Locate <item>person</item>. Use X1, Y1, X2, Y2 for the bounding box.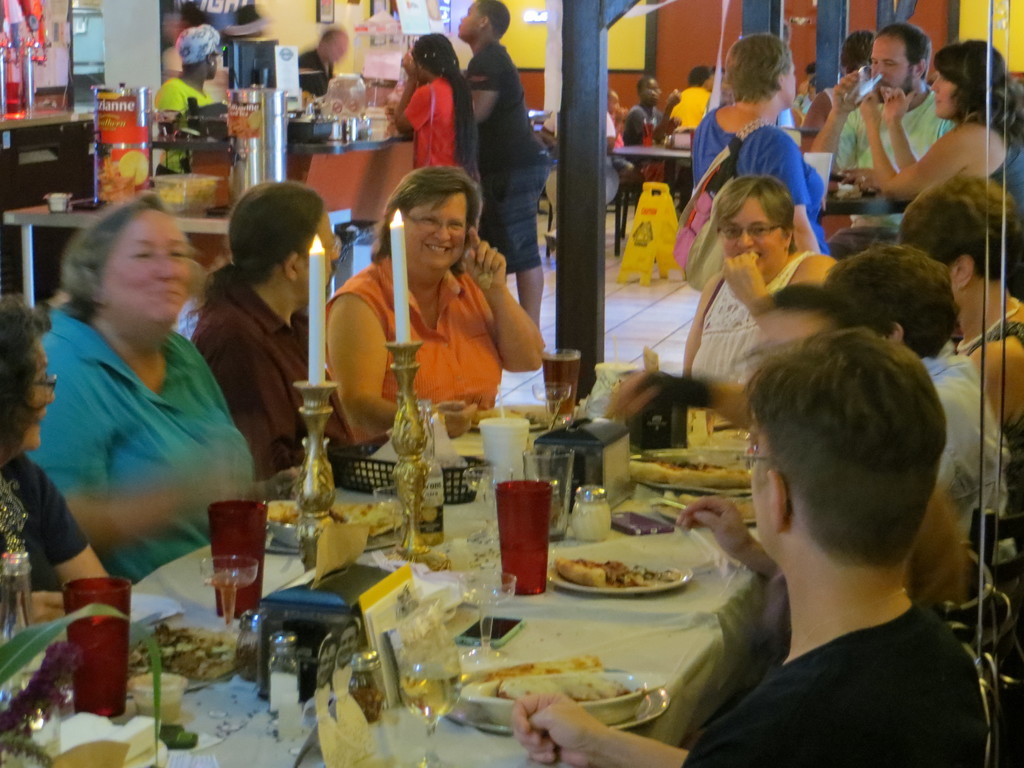
188, 183, 344, 477.
